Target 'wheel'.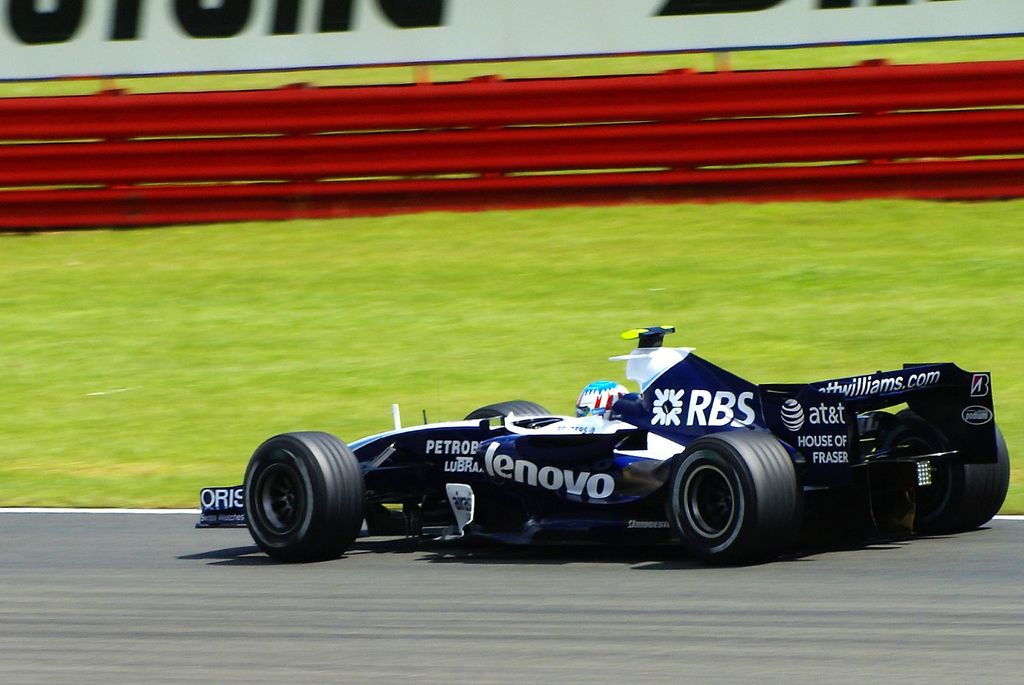
Target region: <box>950,423,1010,533</box>.
